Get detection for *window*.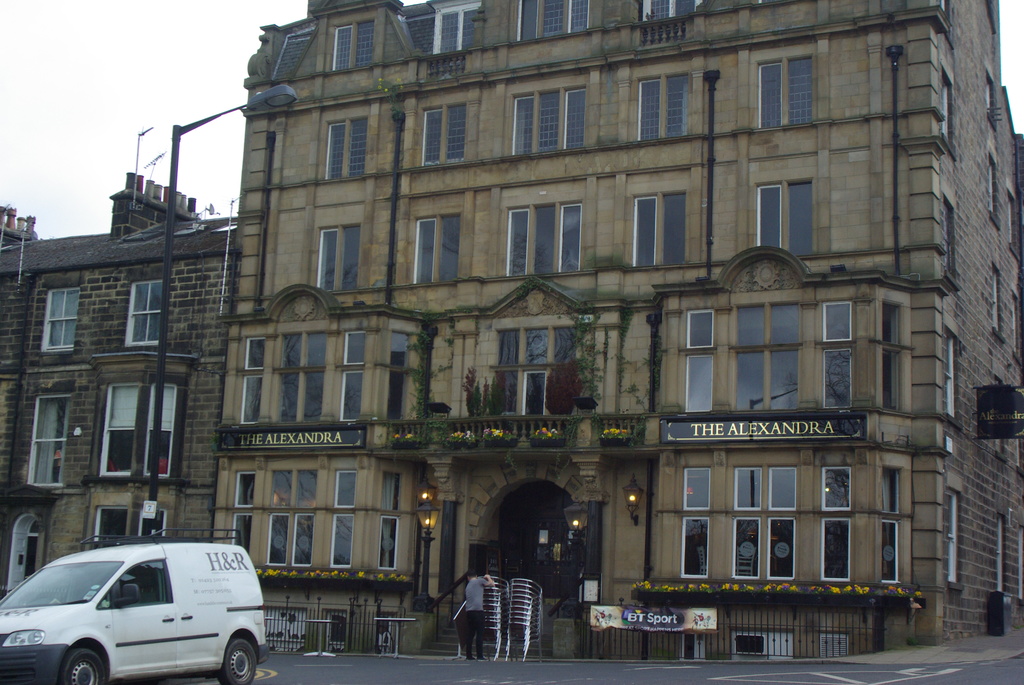
Detection: {"x1": 414, "y1": 219, "x2": 459, "y2": 285}.
